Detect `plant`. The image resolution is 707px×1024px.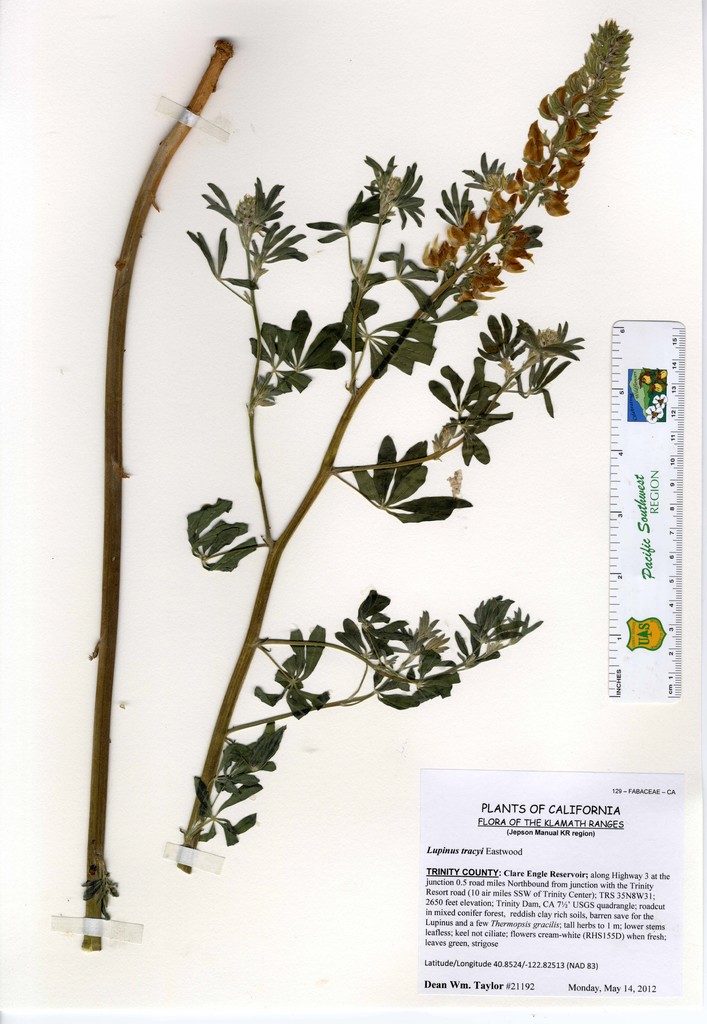
Rect(176, 15, 632, 875).
